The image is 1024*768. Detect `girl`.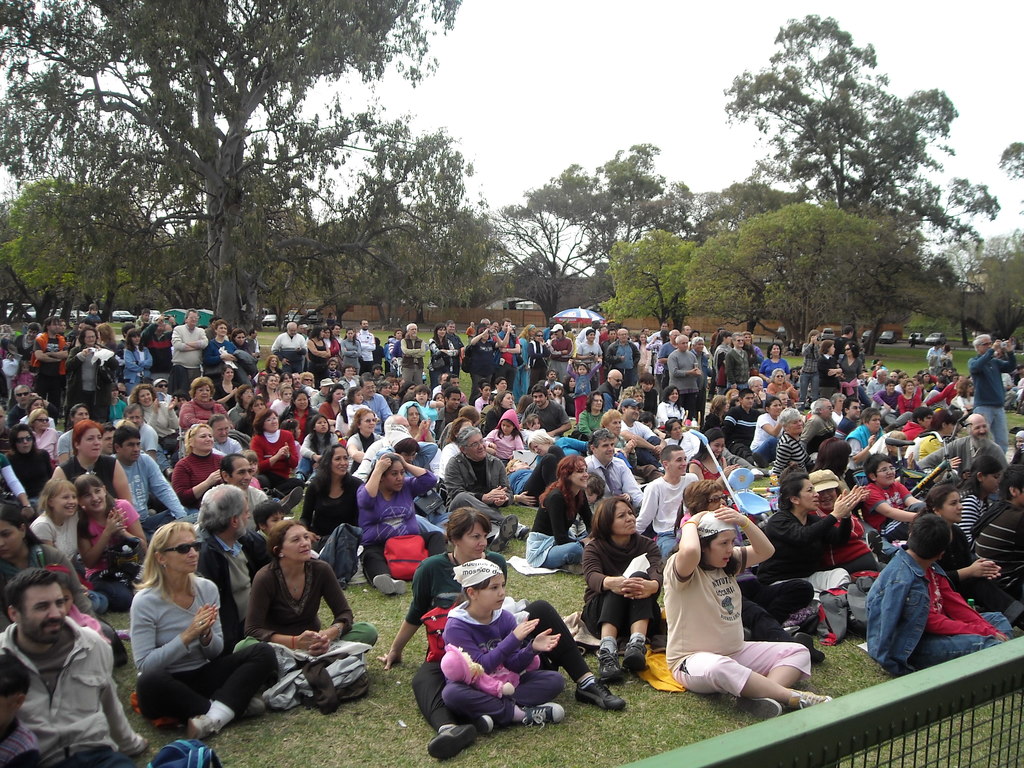
Detection: box=[45, 550, 115, 644].
